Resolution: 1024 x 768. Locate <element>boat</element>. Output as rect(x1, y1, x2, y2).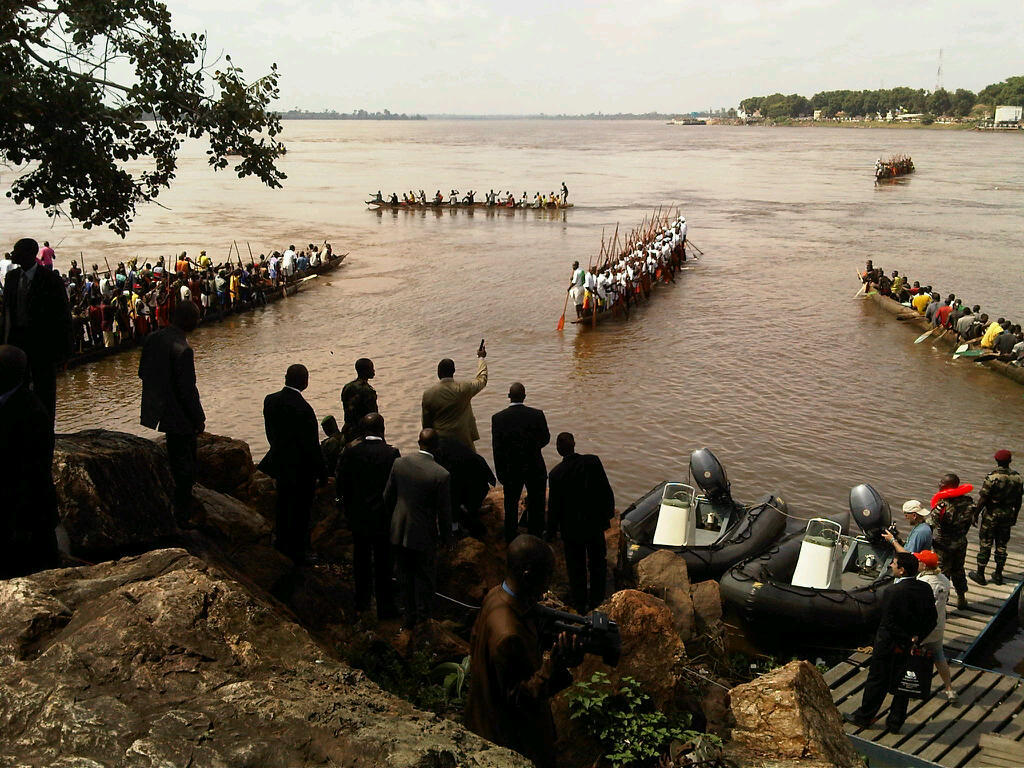
rect(76, 255, 347, 318).
